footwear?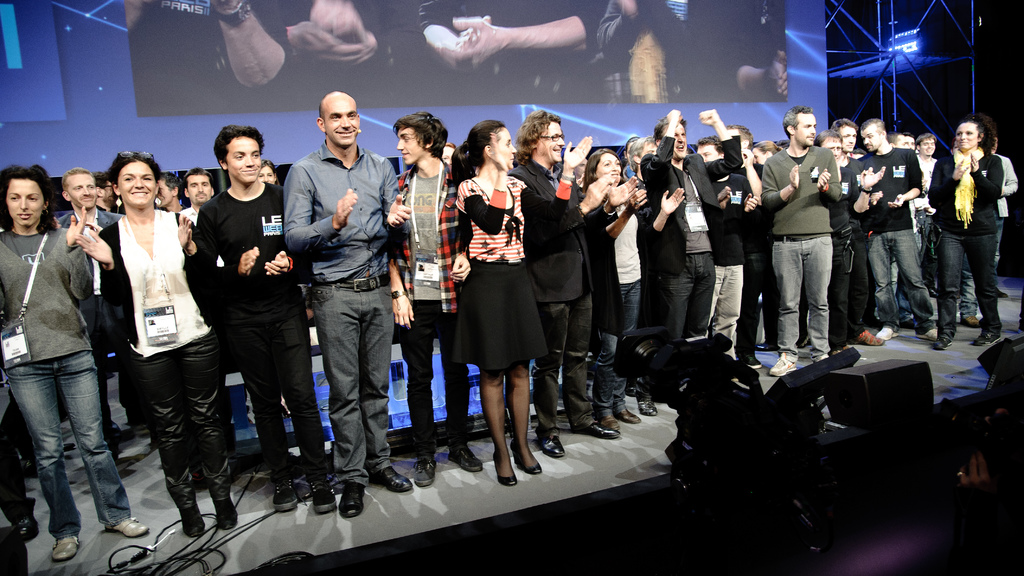
[left=812, top=349, right=830, bottom=364]
